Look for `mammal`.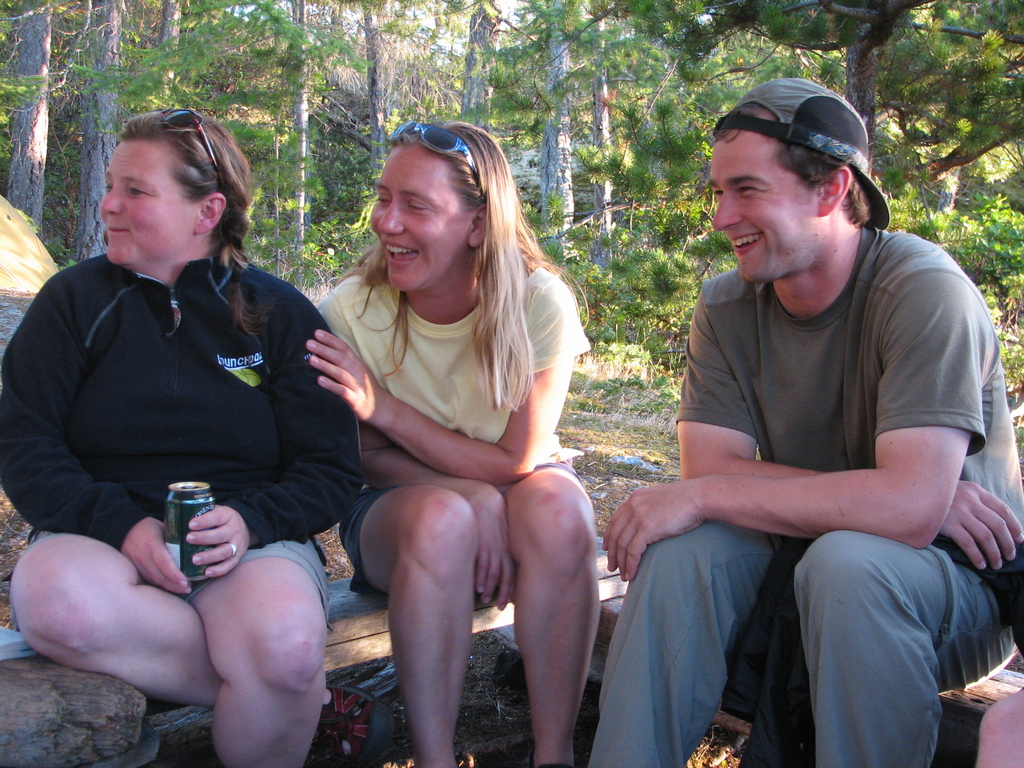
Found: select_region(0, 114, 369, 767).
